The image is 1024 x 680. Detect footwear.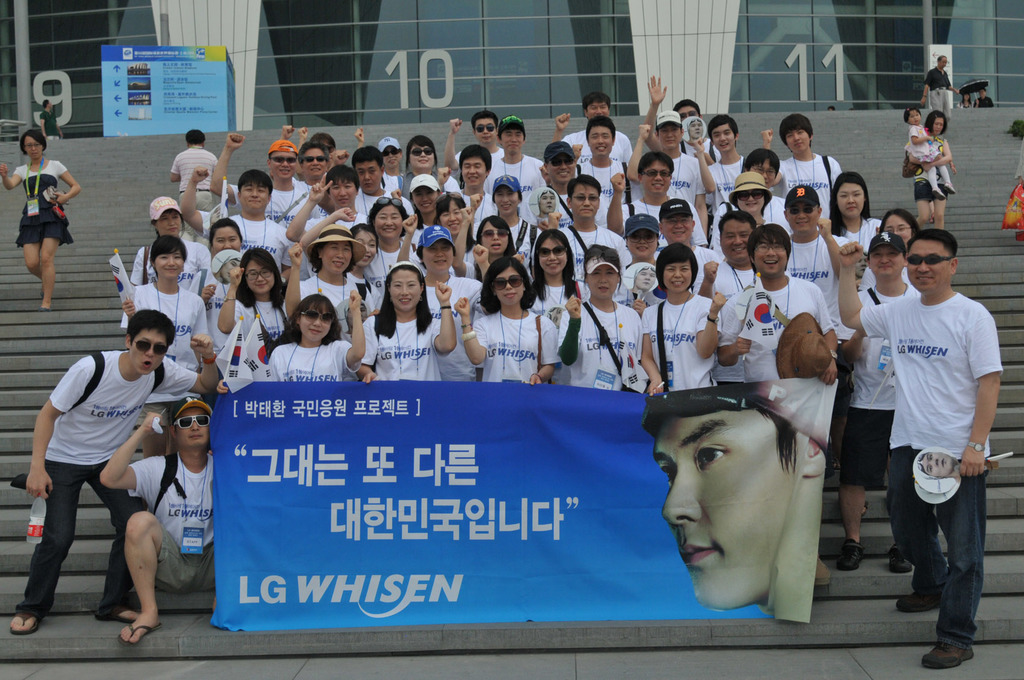
Detection: rect(4, 606, 46, 633).
